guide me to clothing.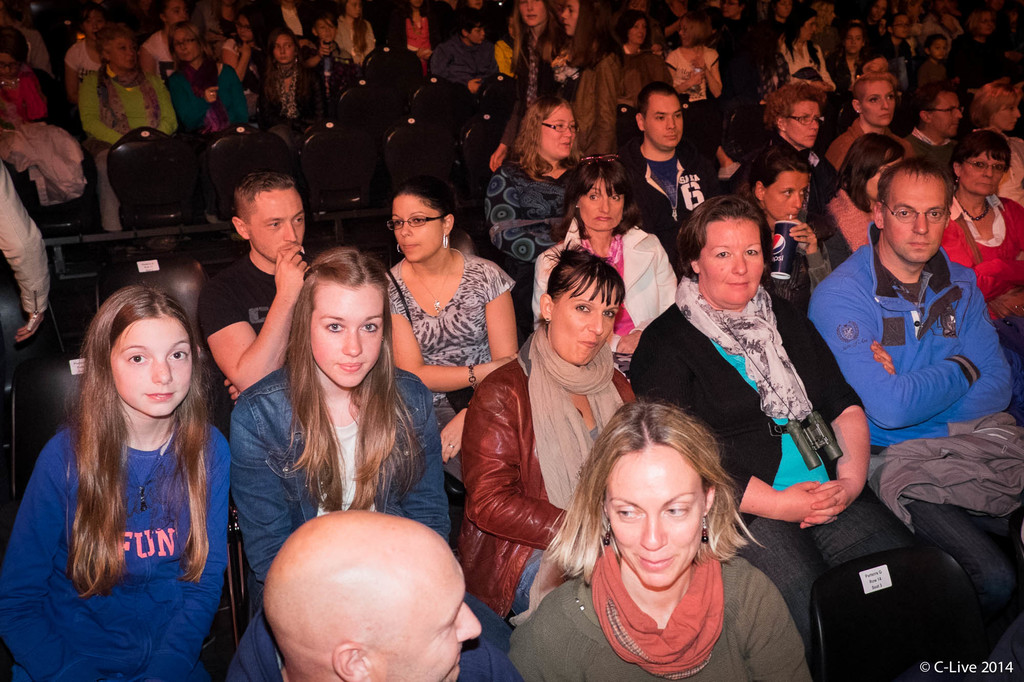
Guidance: 804/211/1004/605.
